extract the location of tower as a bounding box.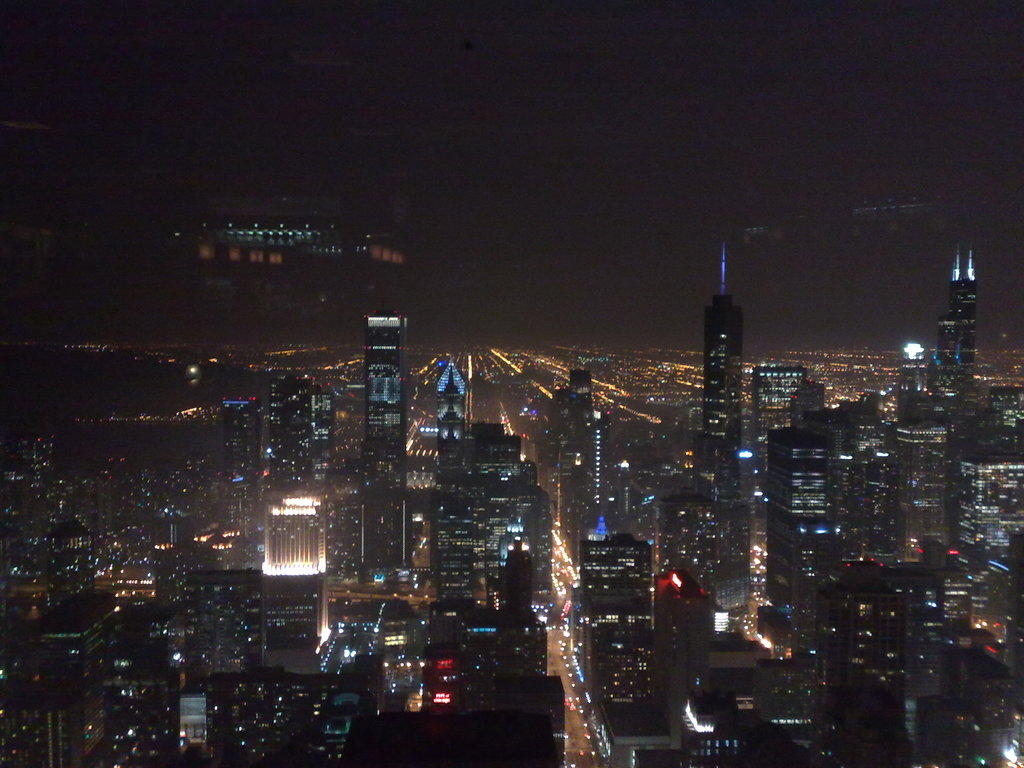
bbox=[427, 390, 547, 614].
